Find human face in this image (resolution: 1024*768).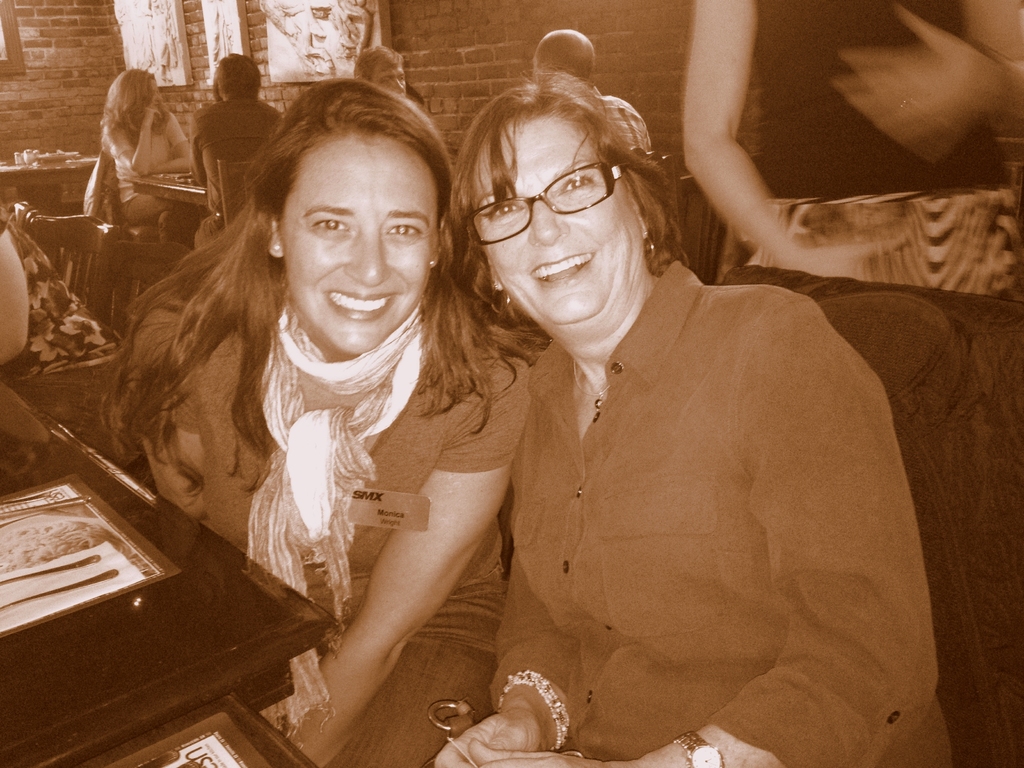
box(281, 127, 438, 352).
